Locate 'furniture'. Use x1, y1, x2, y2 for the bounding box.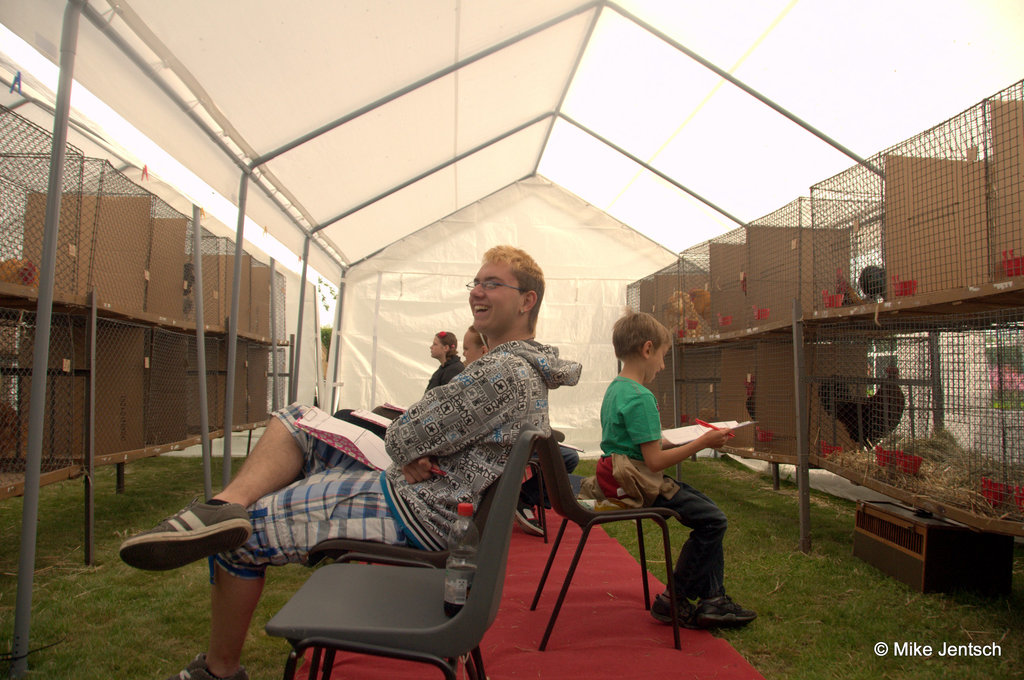
851, 496, 1018, 592.
